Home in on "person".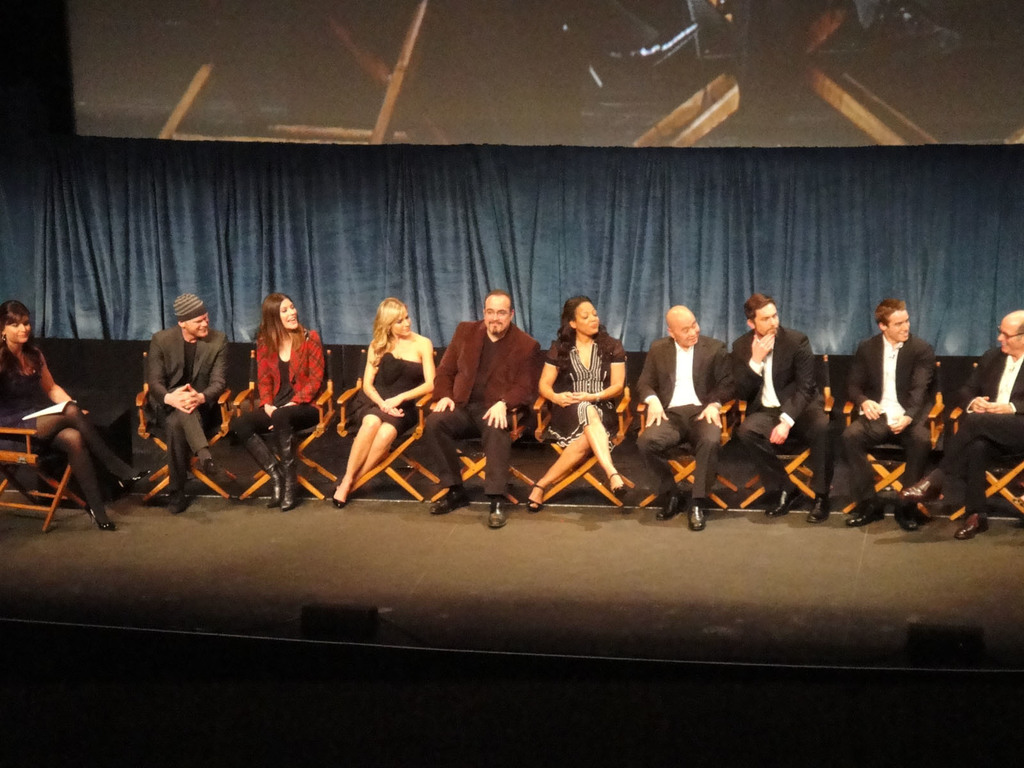
Homed in at (228, 292, 325, 512).
